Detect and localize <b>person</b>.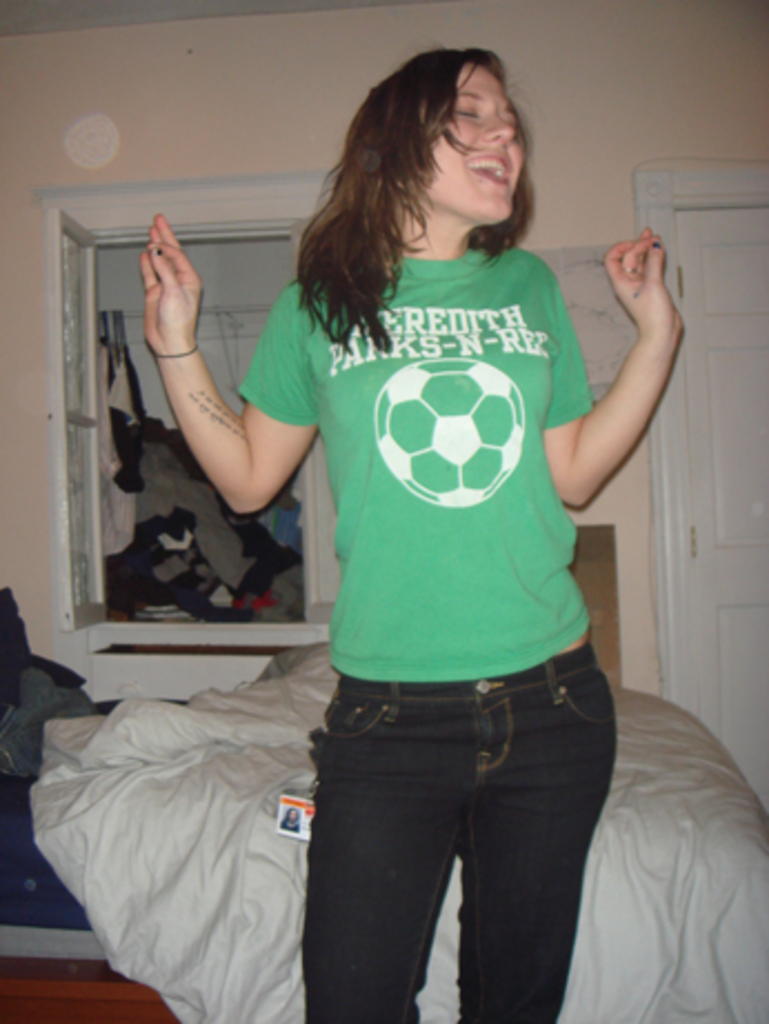
Localized at pyautogui.locateOnScreen(136, 67, 678, 1022).
